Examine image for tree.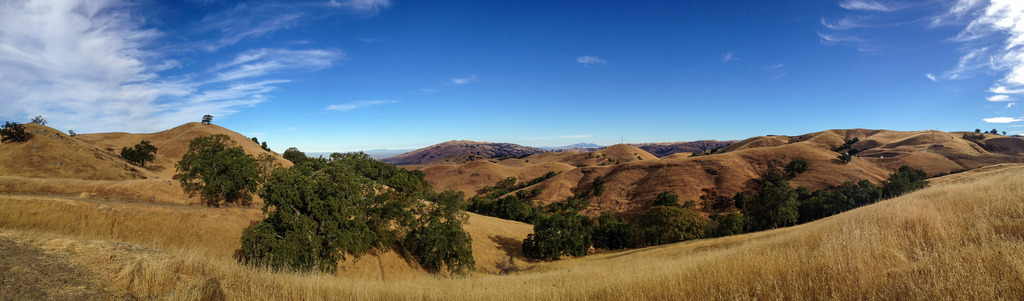
Examination result: <bbox>655, 190, 690, 206</bbox>.
